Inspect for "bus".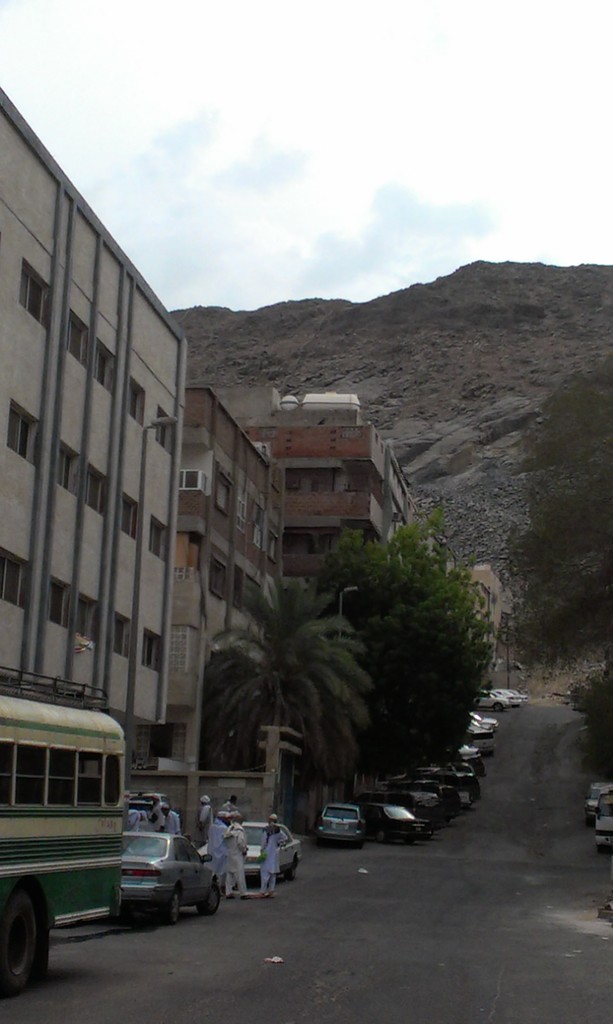
Inspection: bbox(0, 662, 128, 995).
